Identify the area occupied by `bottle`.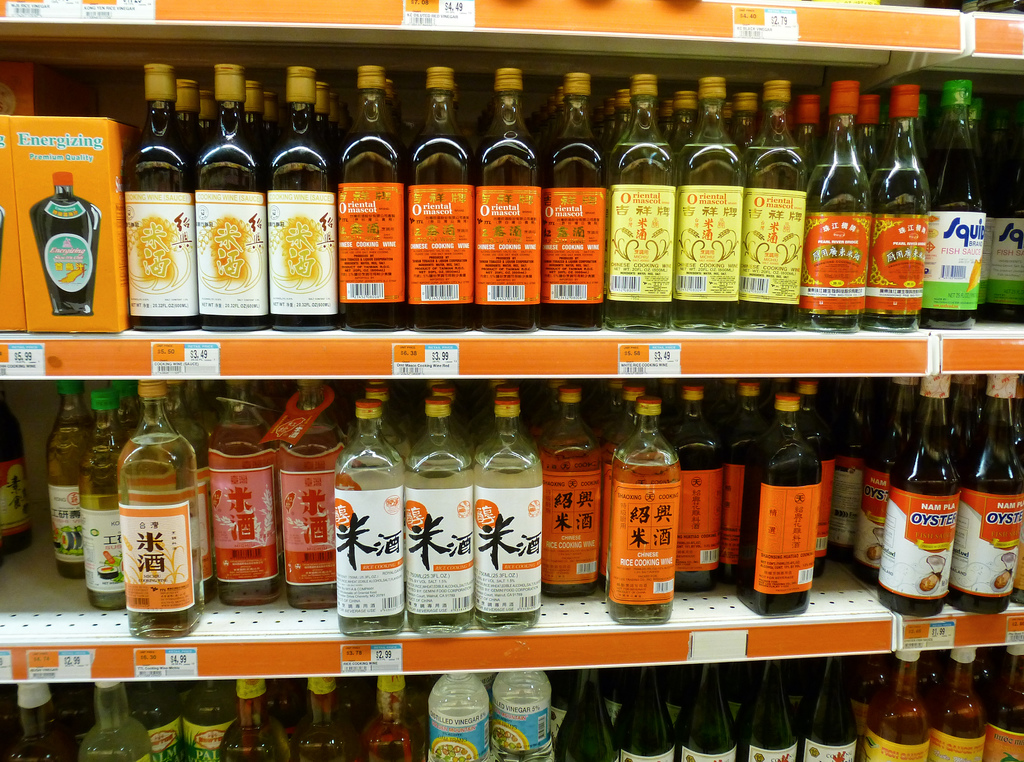
Area: [x1=733, y1=94, x2=754, y2=145].
